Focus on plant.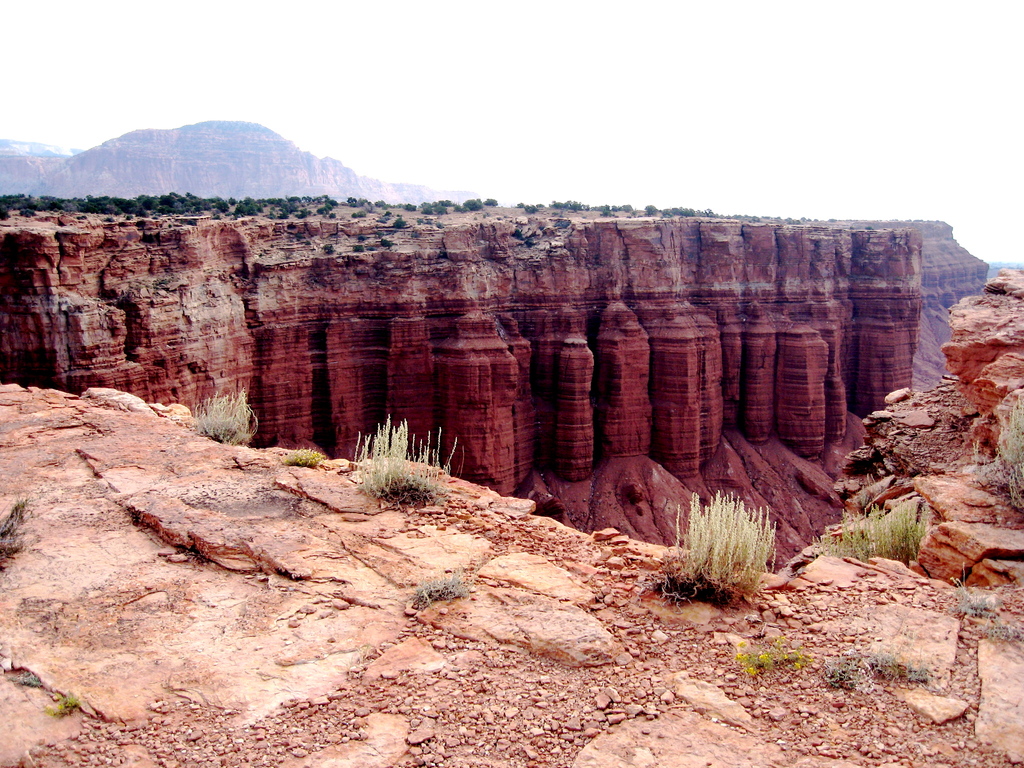
Focused at BBox(703, 208, 717, 216).
